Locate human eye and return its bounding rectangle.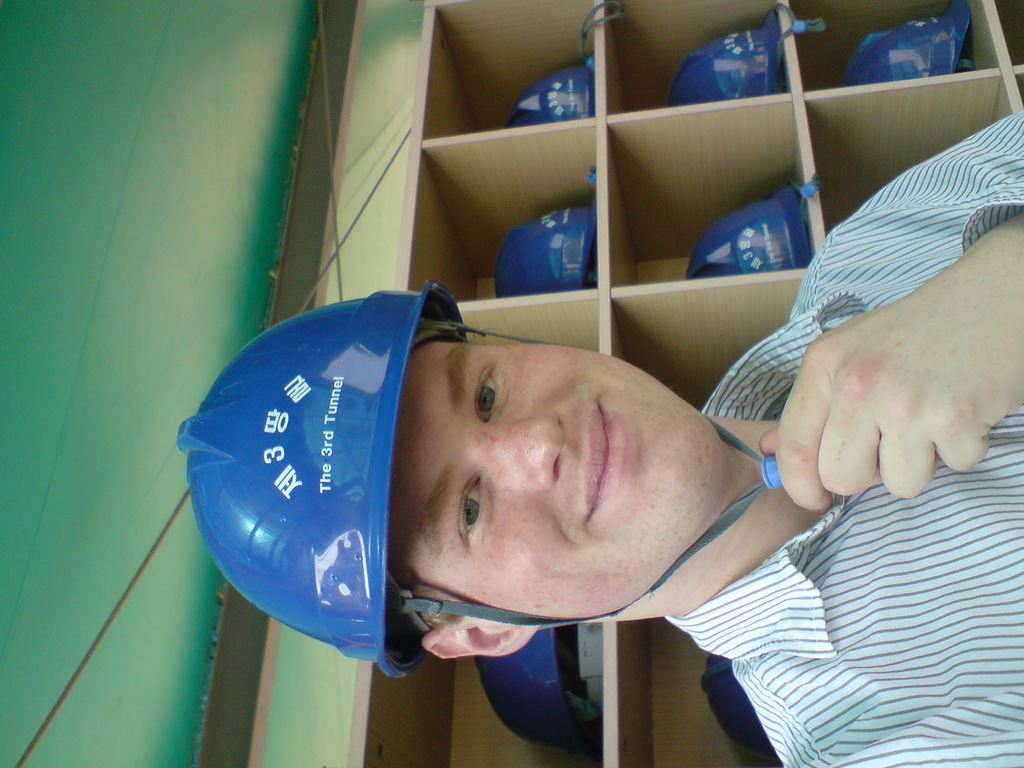
451, 467, 495, 552.
